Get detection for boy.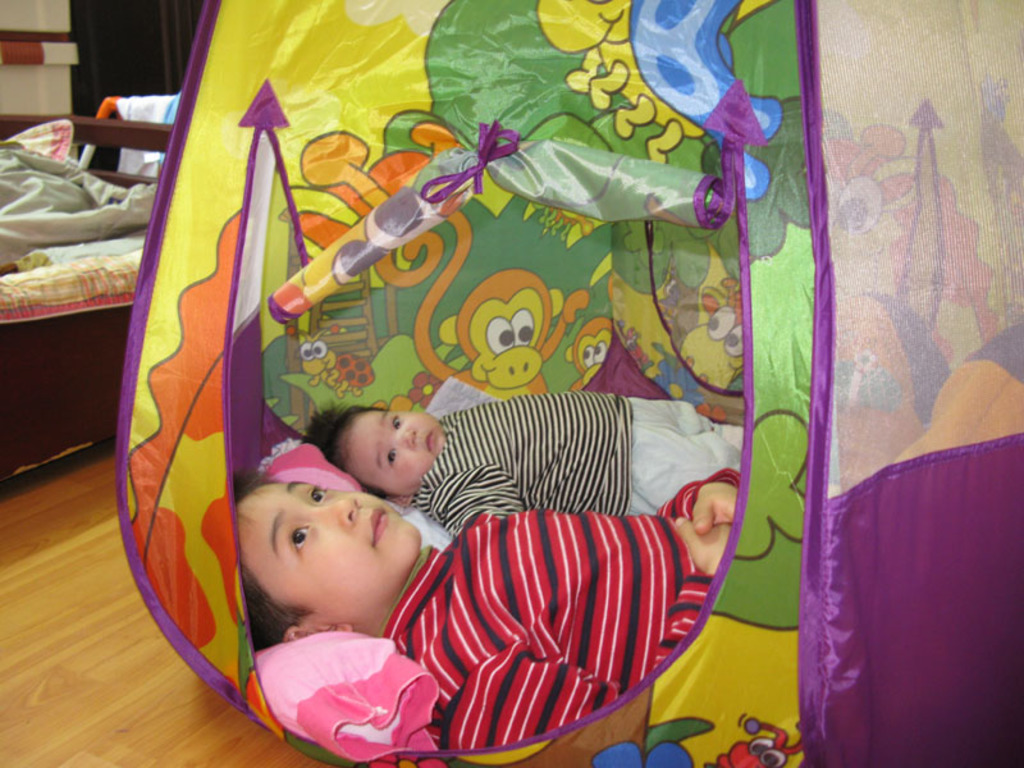
Detection: locate(288, 388, 762, 541).
